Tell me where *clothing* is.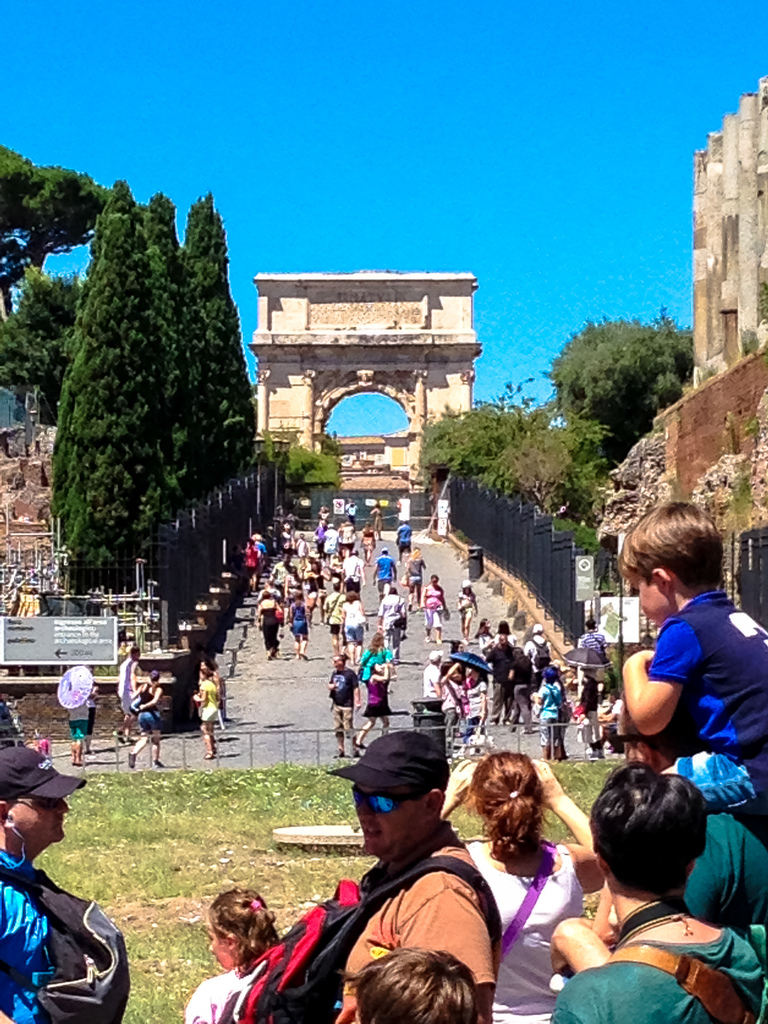
*clothing* is at 408, 559, 427, 581.
